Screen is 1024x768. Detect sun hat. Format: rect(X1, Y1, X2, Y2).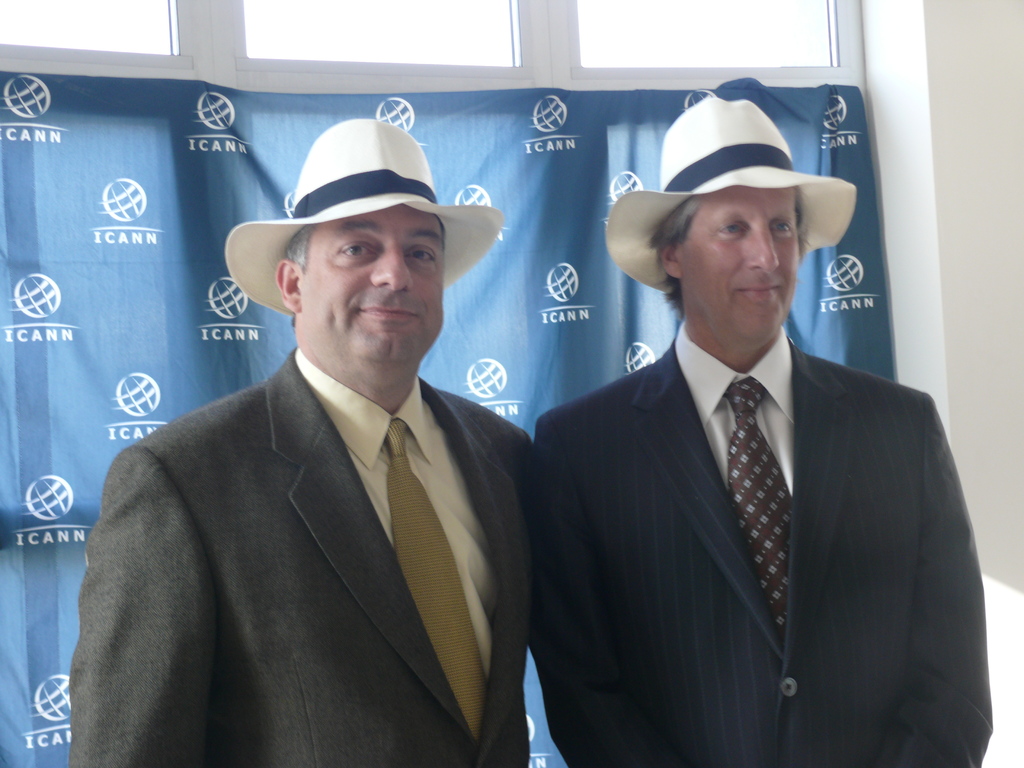
rect(215, 120, 513, 332).
